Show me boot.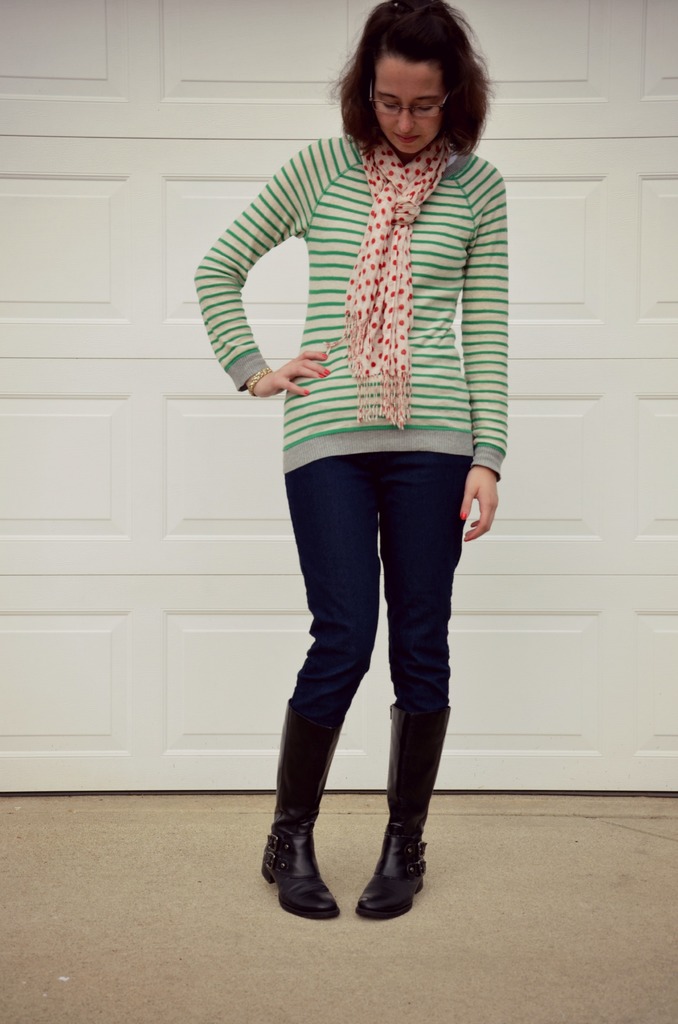
boot is here: region(266, 692, 348, 920).
